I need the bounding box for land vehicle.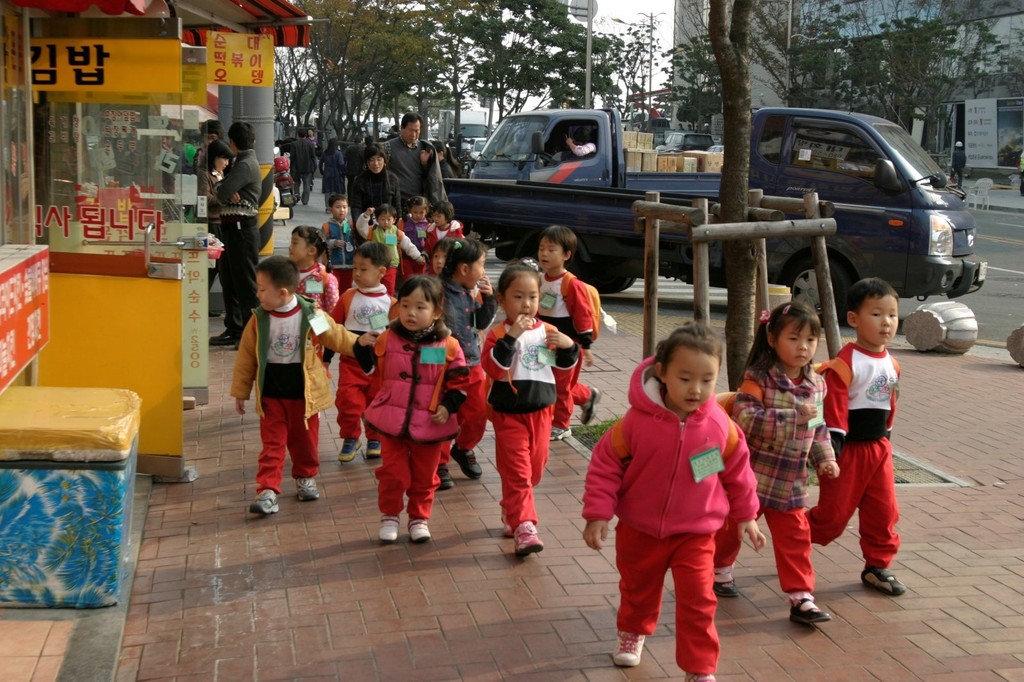
Here it is: (434,110,985,324).
